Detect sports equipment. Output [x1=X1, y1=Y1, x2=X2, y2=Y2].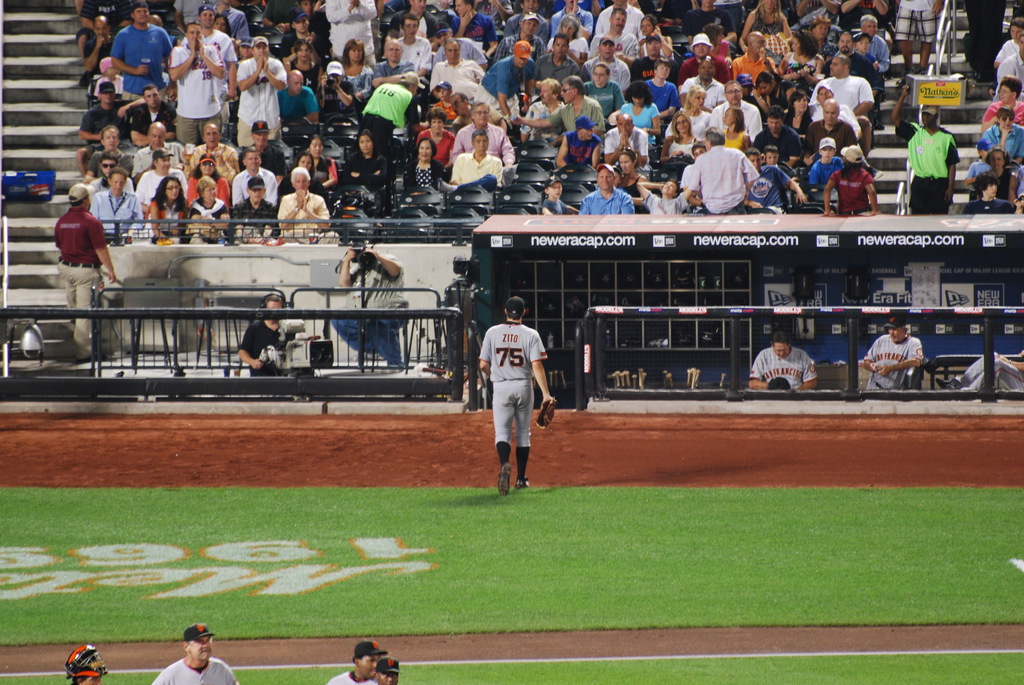
[x1=532, y1=397, x2=555, y2=430].
